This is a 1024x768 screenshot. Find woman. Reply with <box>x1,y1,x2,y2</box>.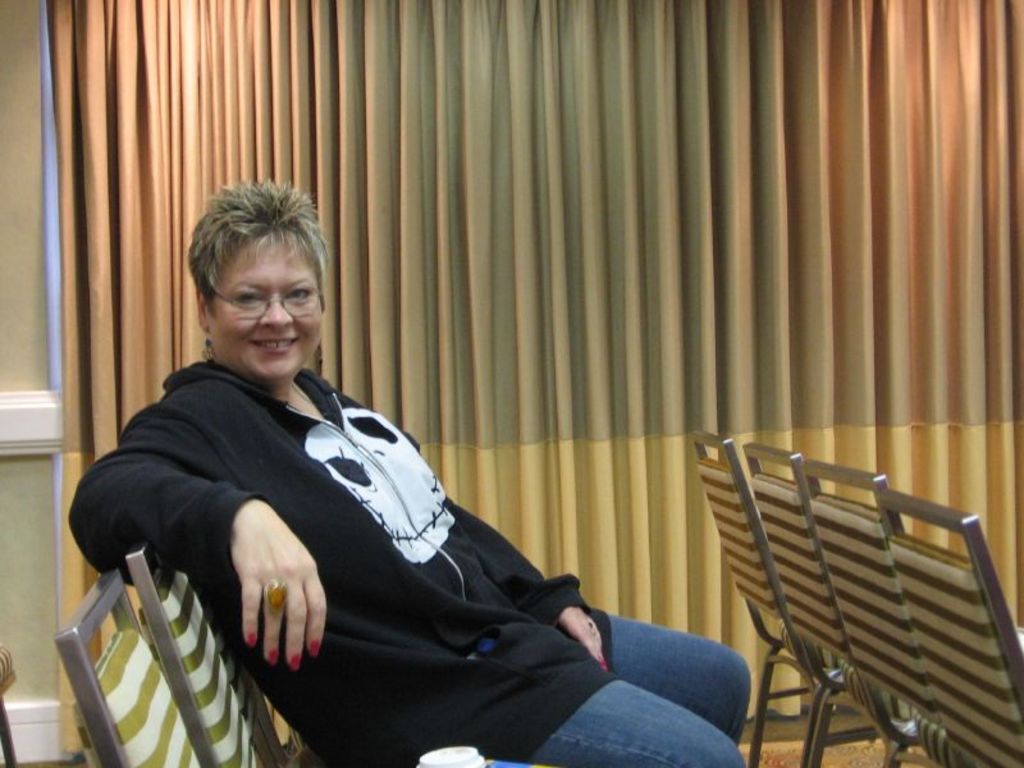
<box>64,187,753,767</box>.
